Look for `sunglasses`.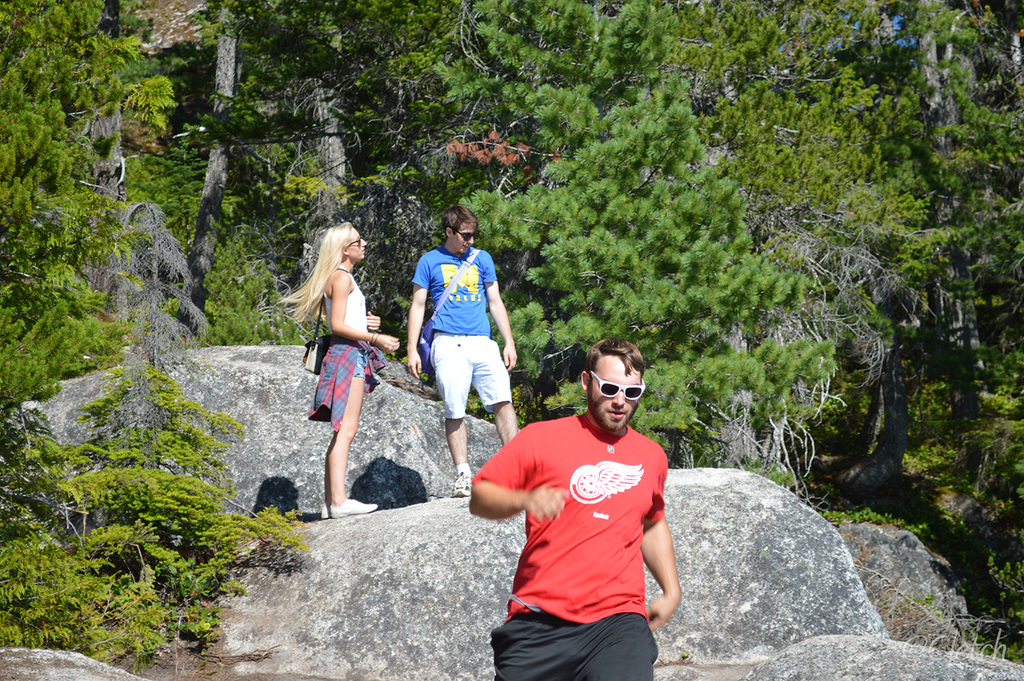
Found: x1=455, y1=229, x2=484, y2=243.
